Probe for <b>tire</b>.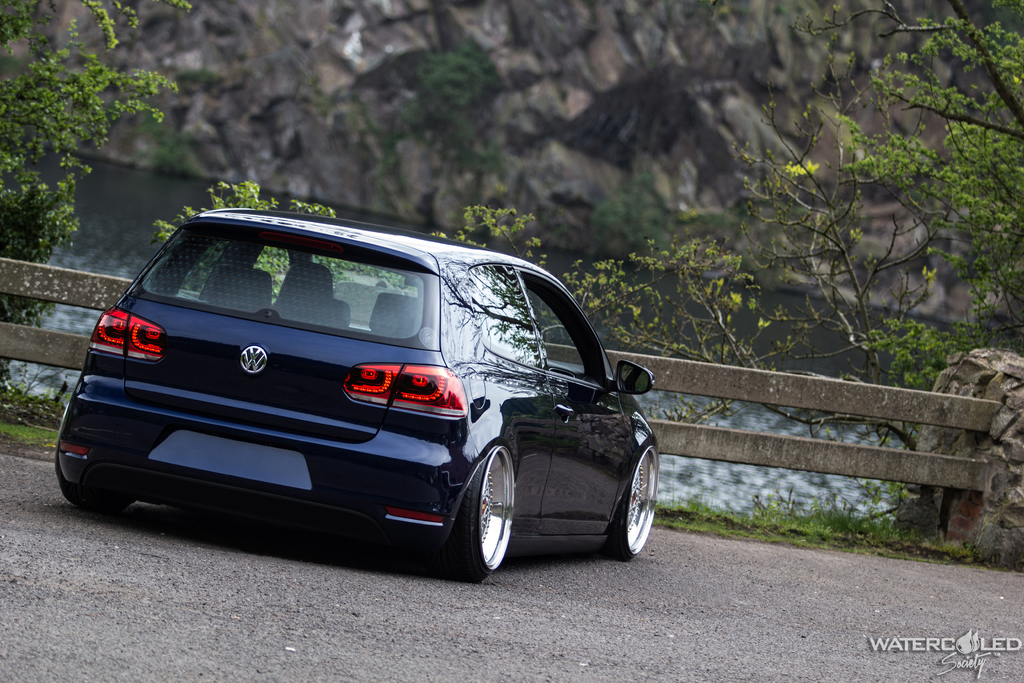
Probe result: Rect(56, 404, 137, 514).
